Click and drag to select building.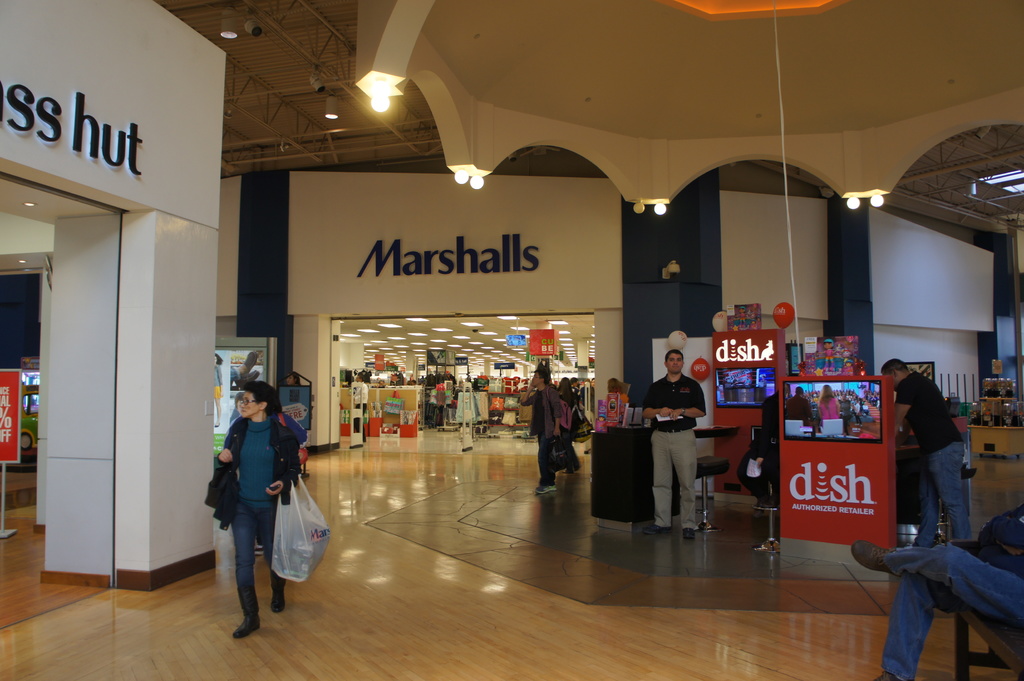
Selection: x1=0 y1=0 x2=1023 y2=680.
